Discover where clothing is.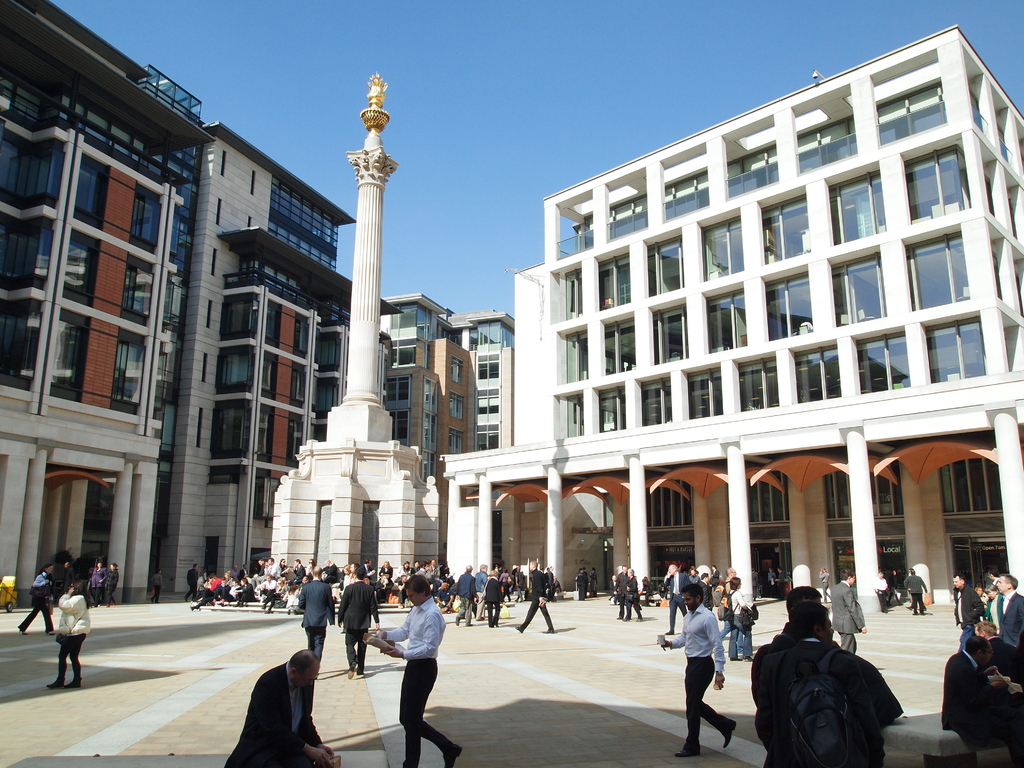
Discovered at rect(20, 570, 52, 630).
